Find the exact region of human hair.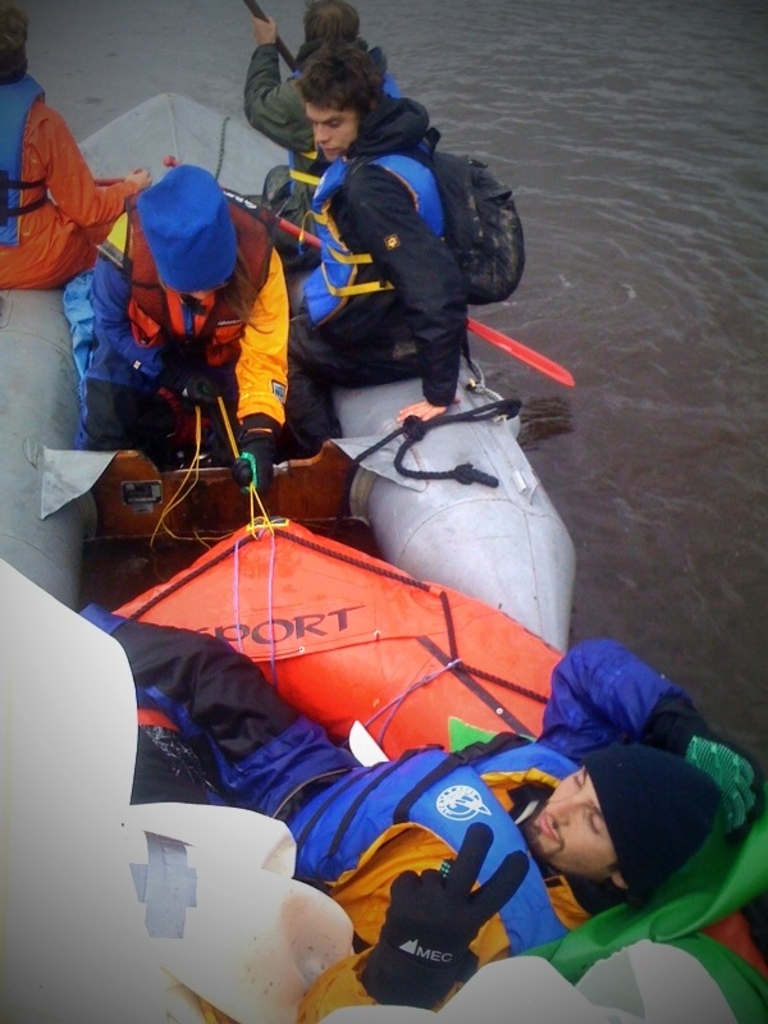
Exact region: bbox=(297, 40, 385, 108).
